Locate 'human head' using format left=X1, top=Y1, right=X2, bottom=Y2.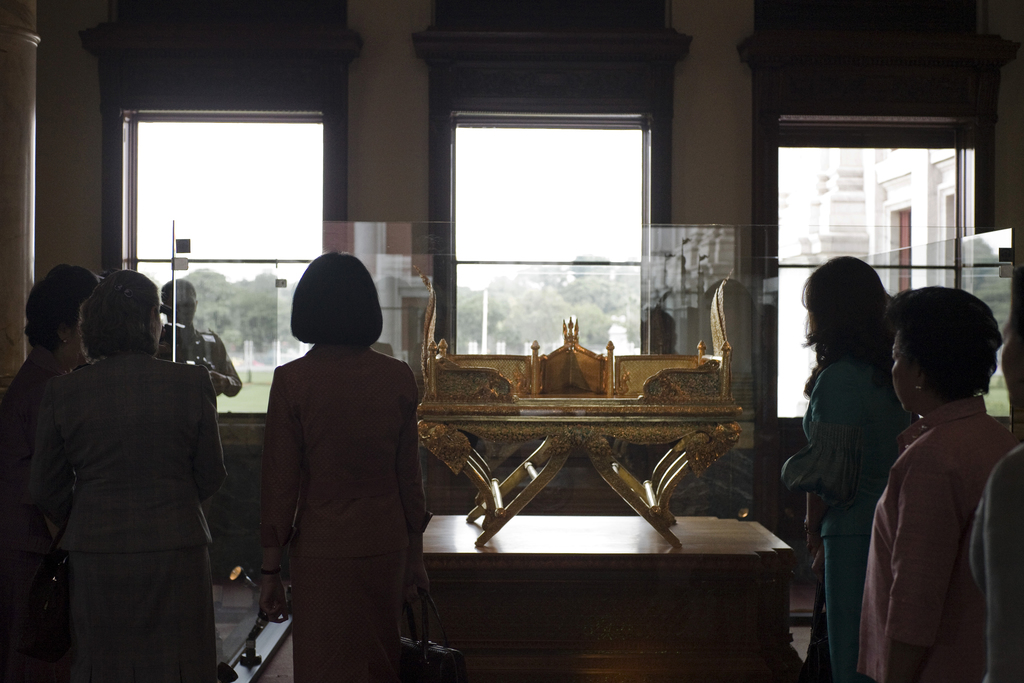
left=886, top=284, right=1005, bottom=415.
